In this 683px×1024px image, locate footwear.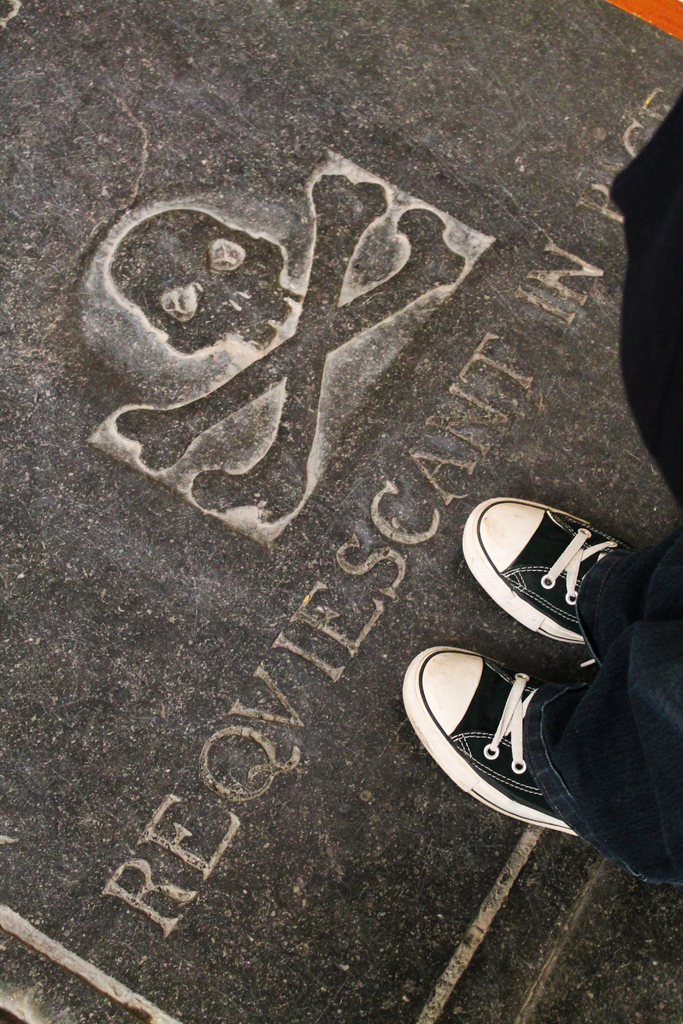
Bounding box: locate(397, 641, 578, 854).
